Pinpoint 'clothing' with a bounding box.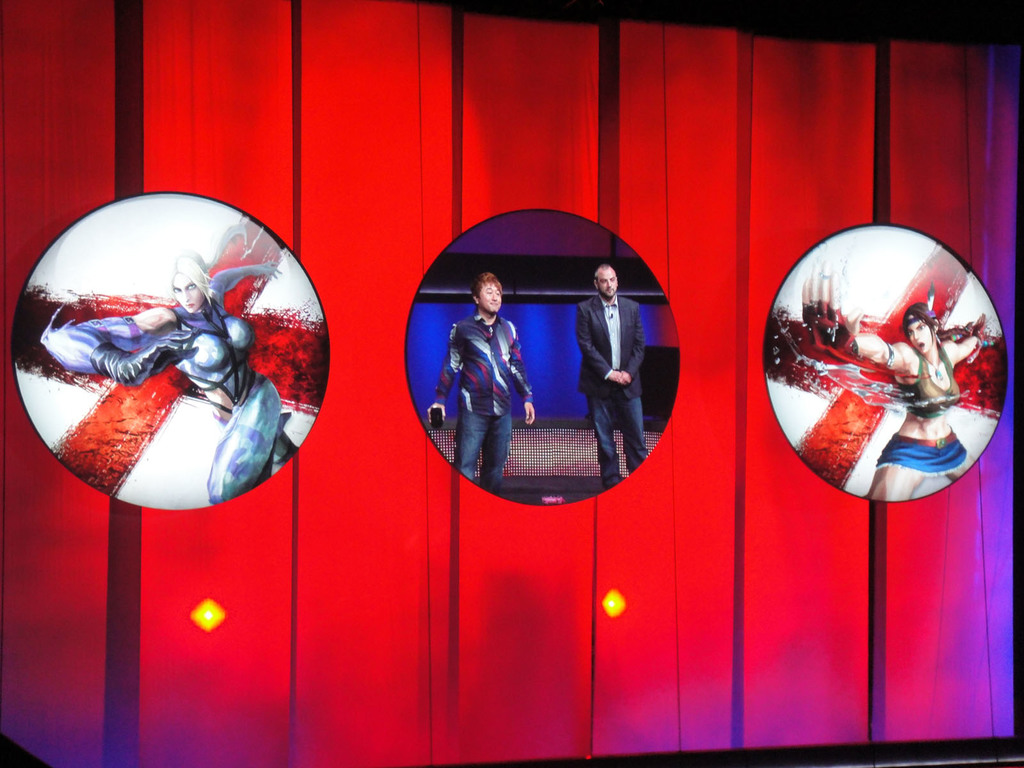
rect(876, 435, 971, 479).
